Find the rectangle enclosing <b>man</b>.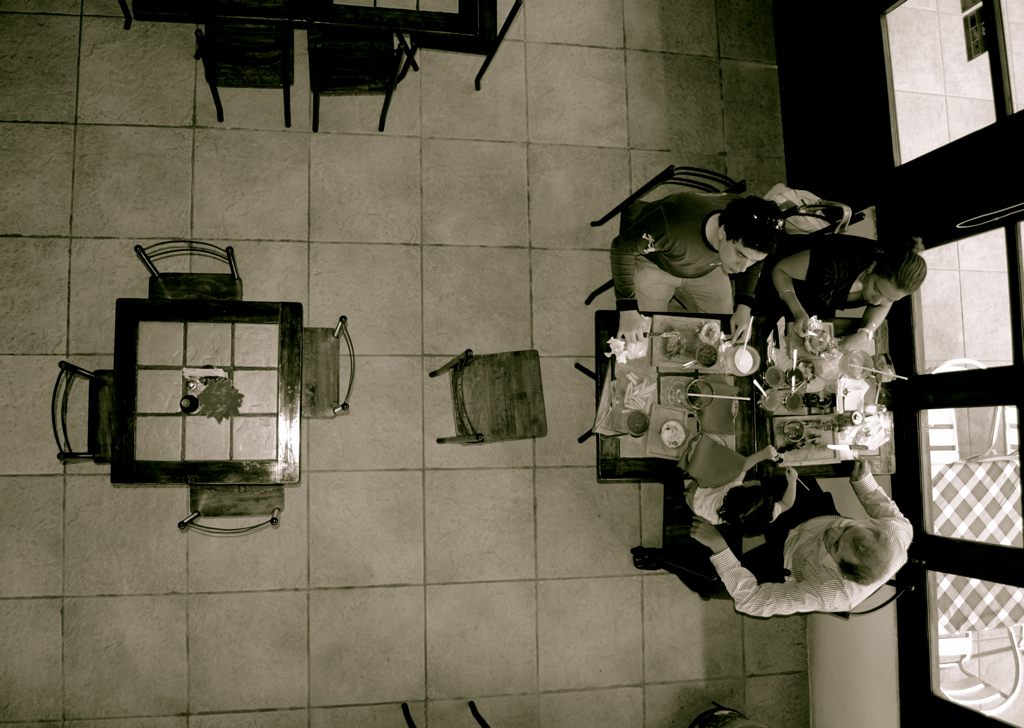
{"x1": 609, "y1": 192, "x2": 784, "y2": 346}.
